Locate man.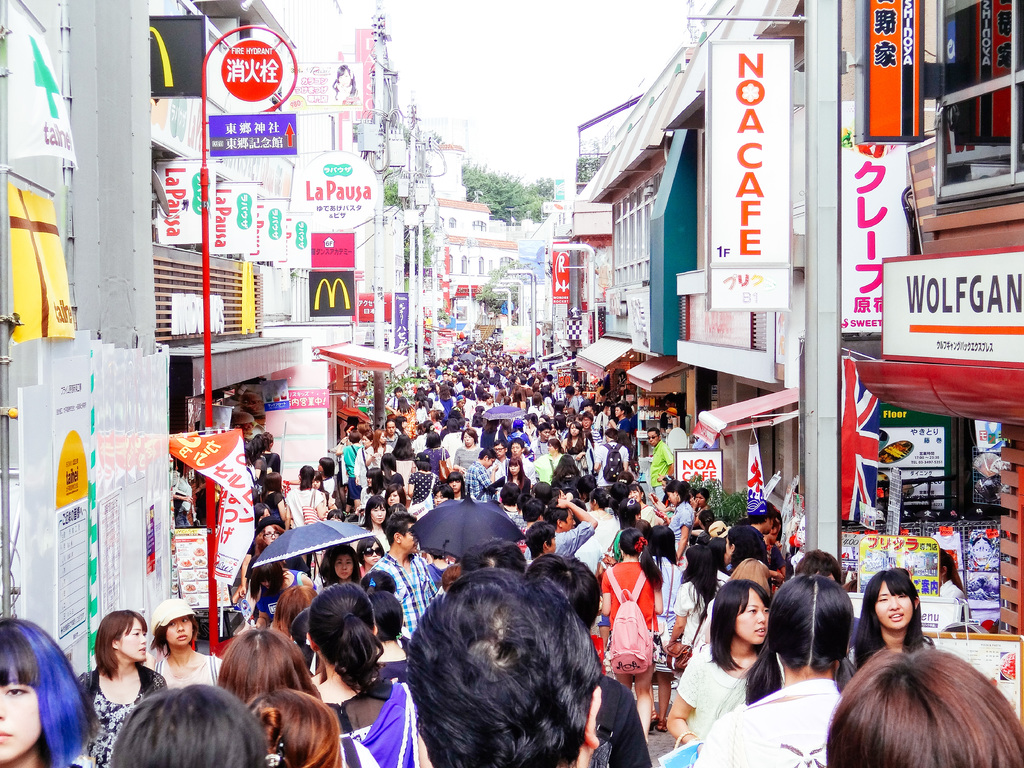
Bounding box: l=440, t=419, r=461, b=468.
